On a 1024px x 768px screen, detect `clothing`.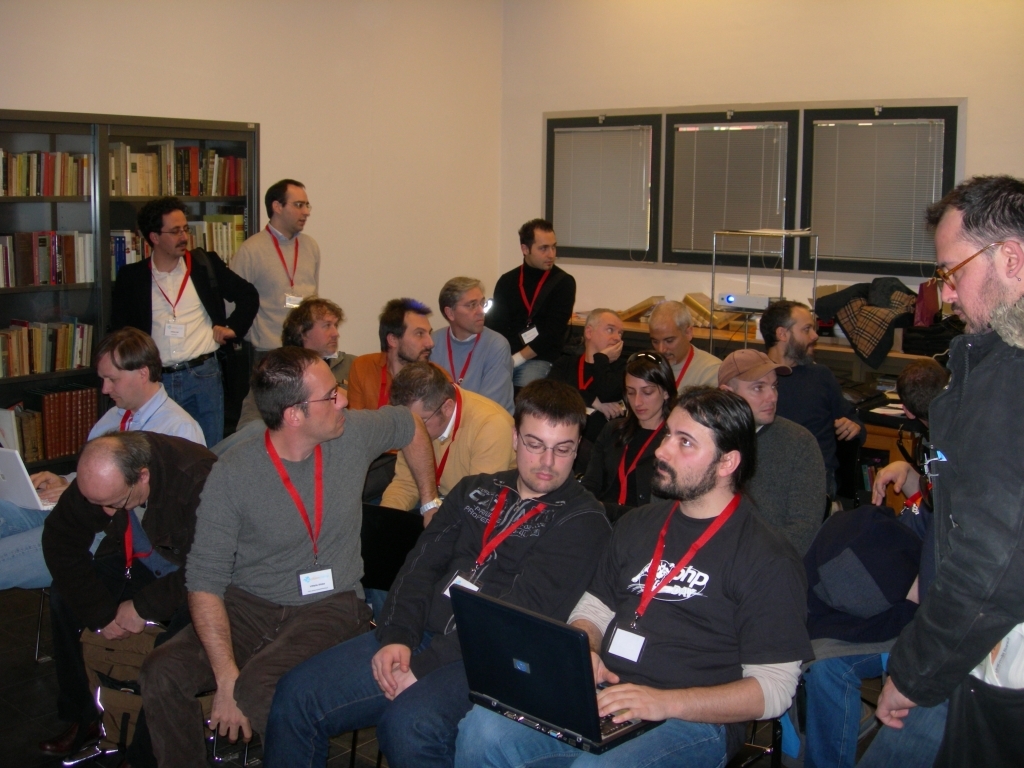
l=51, t=439, r=207, b=744.
